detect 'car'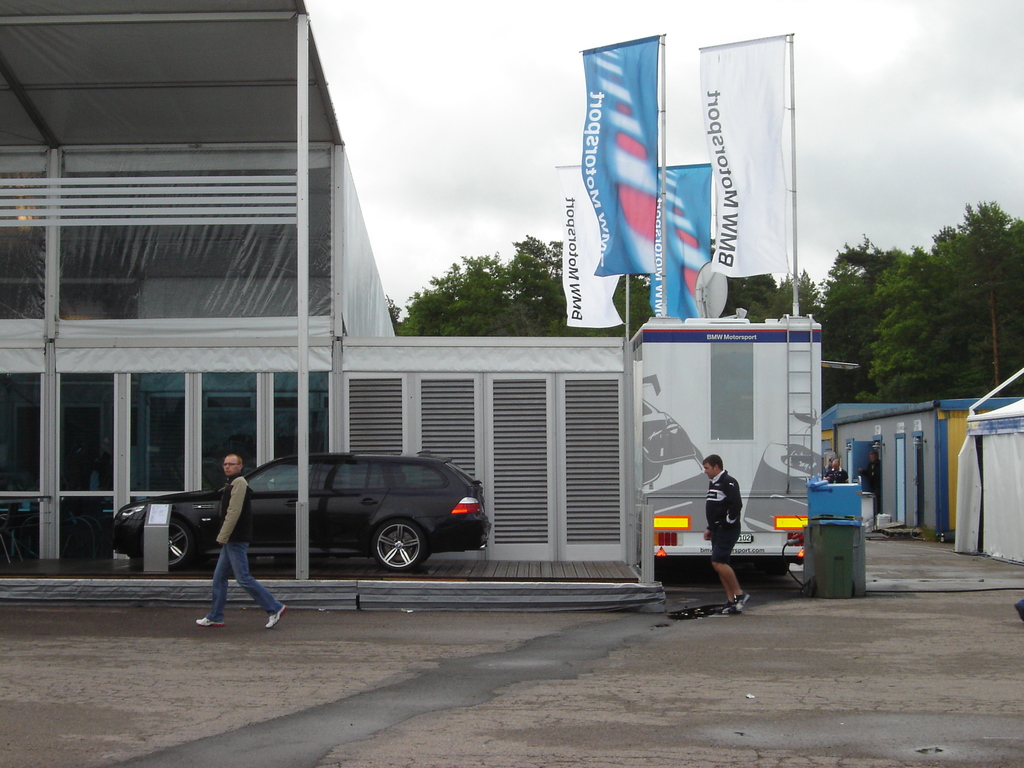
(111,449,493,569)
